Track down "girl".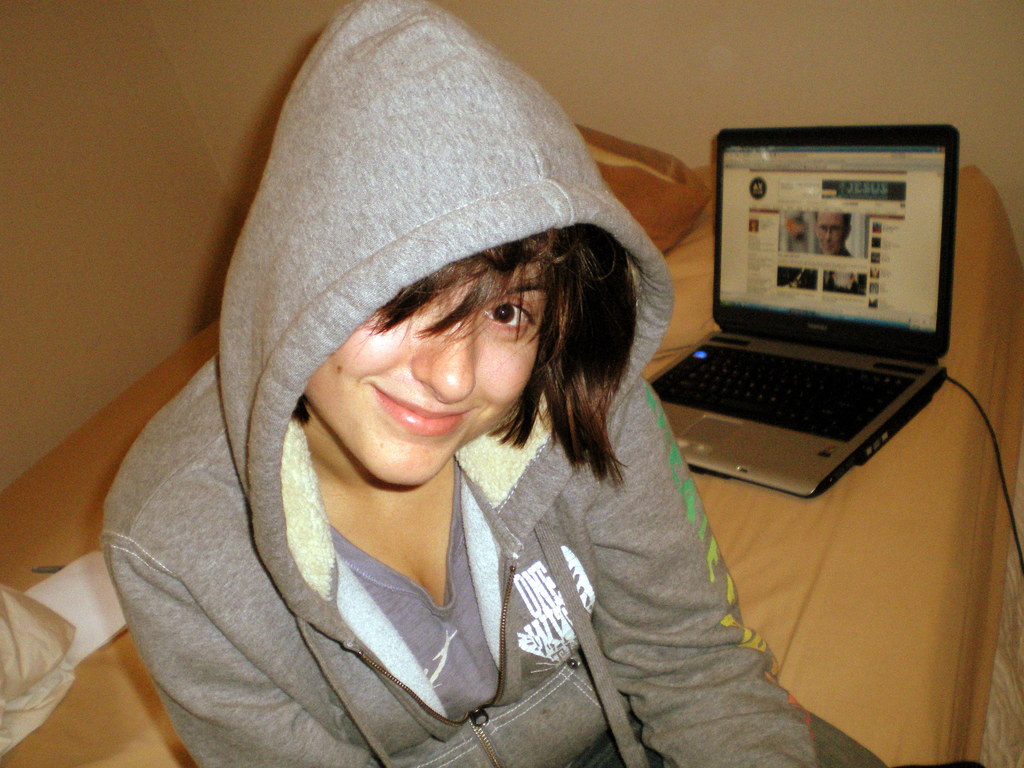
Tracked to select_region(76, 0, 899, 767).
